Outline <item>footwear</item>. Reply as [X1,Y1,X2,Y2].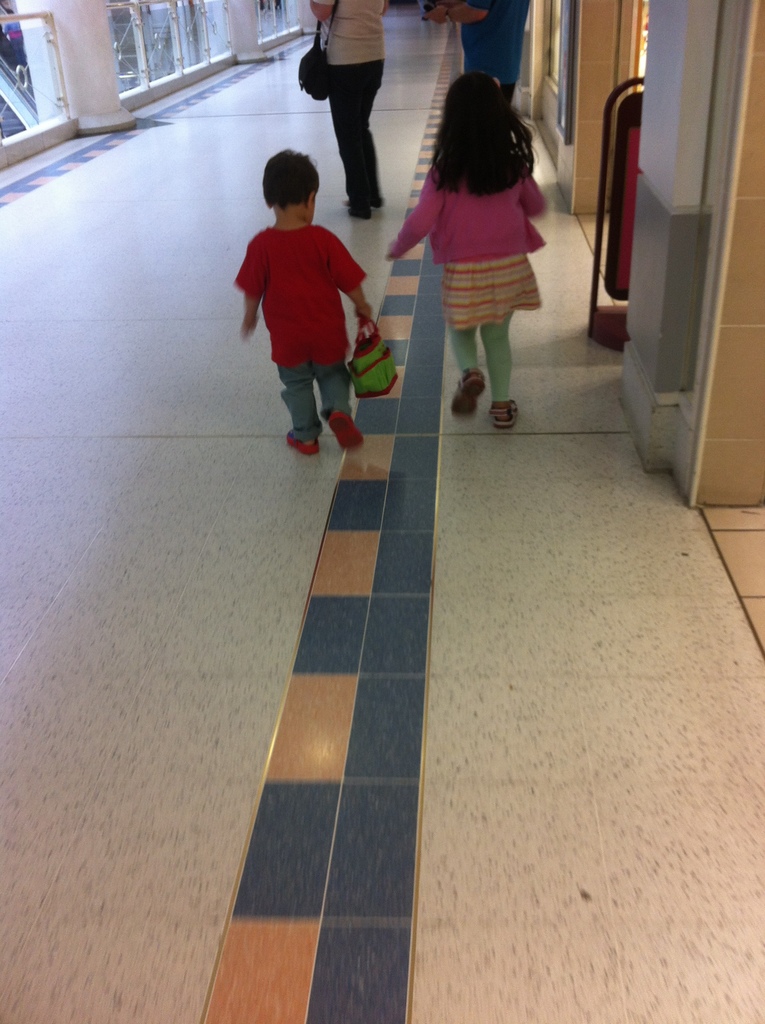
[490,401,526,428].
